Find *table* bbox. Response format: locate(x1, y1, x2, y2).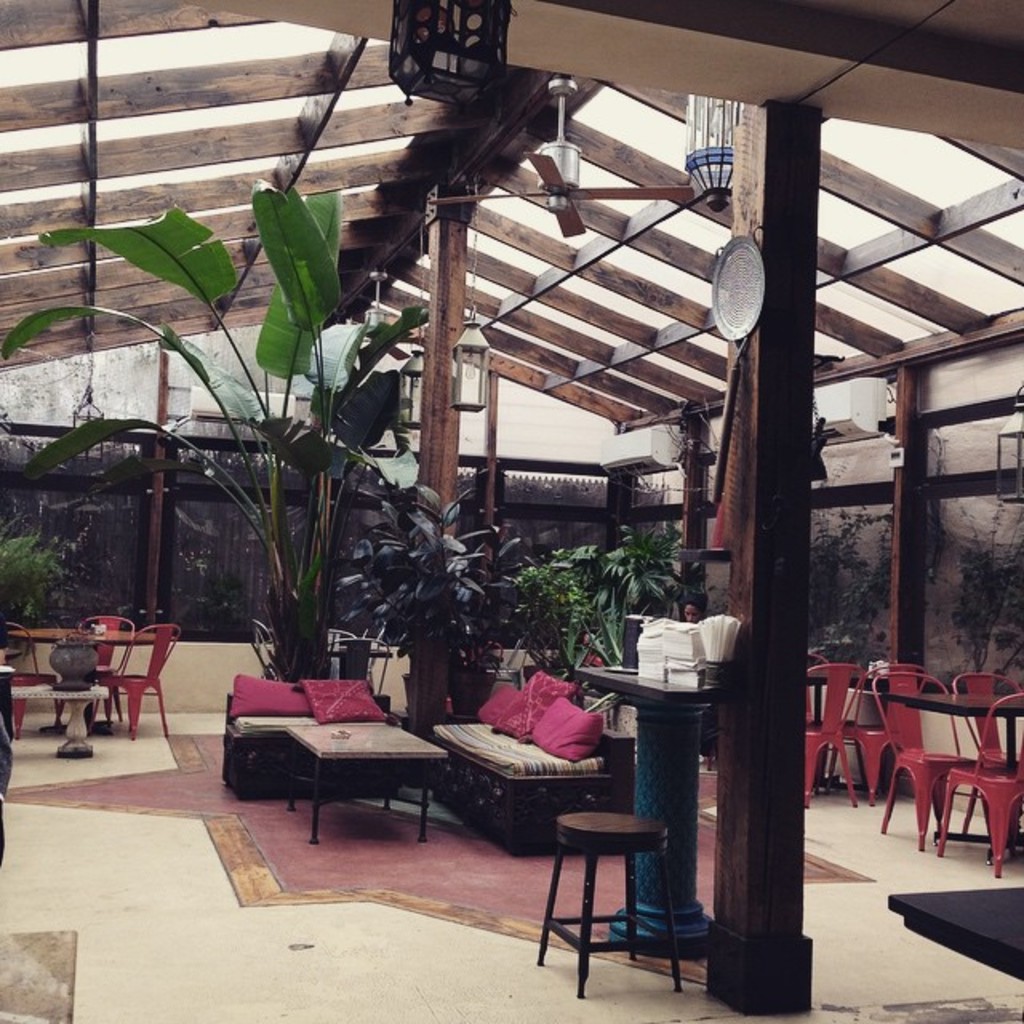
locate(219, 694, 467, 851).
